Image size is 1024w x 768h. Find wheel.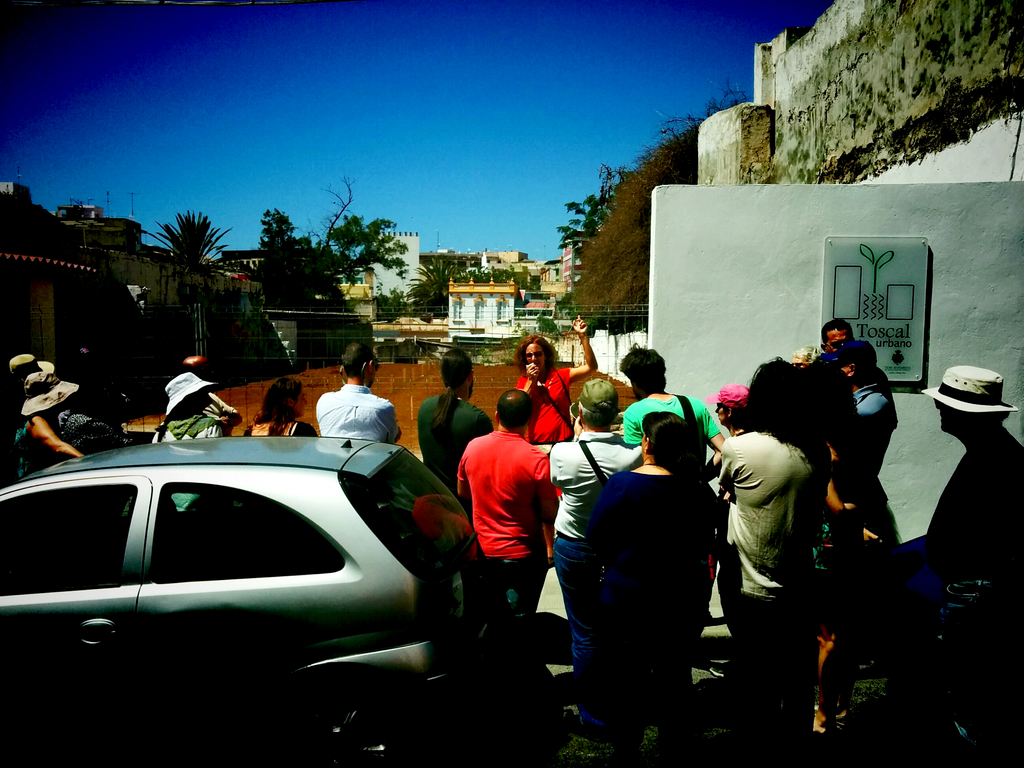
box(295, 669, 417, 767).
